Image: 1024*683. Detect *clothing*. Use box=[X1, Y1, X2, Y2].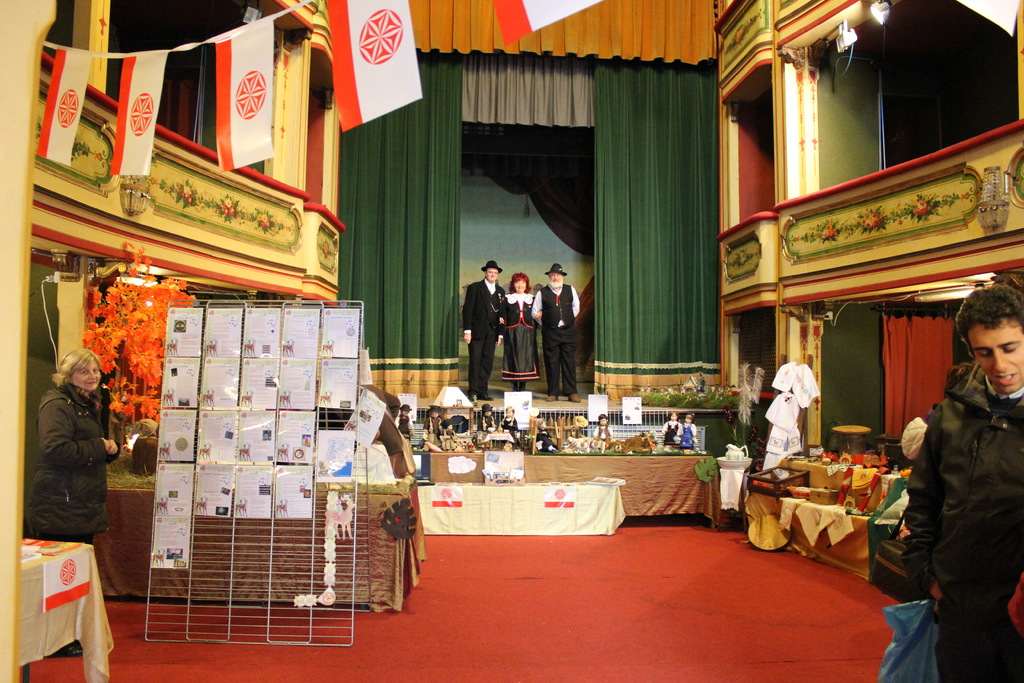
box=[392, 415, 409, 431].
